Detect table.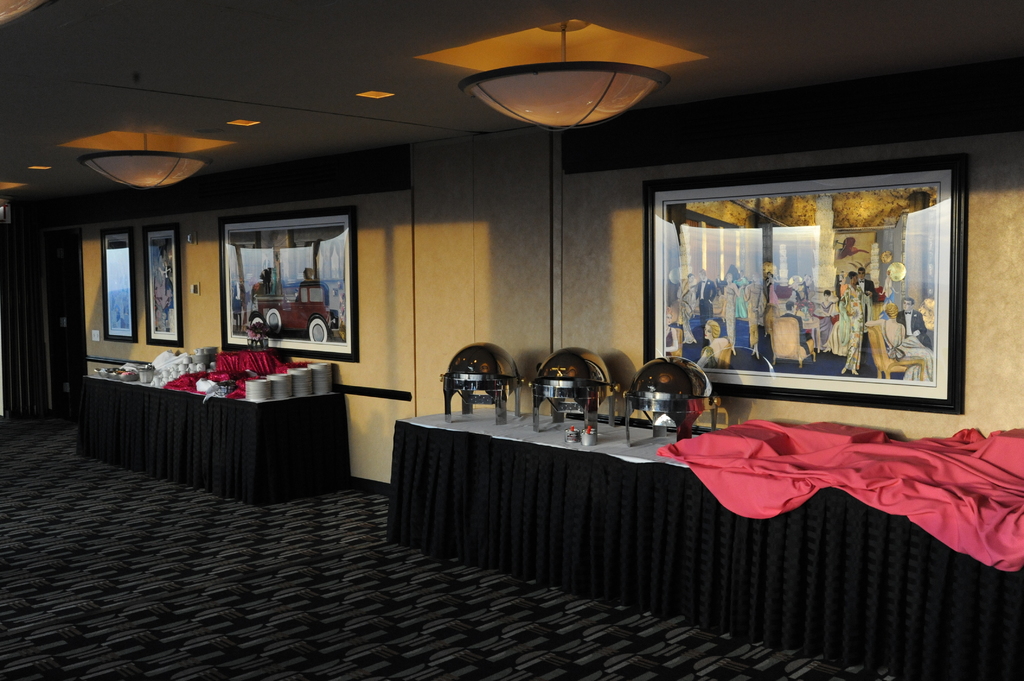
Detected at box(392, 407, 1023, 556).
